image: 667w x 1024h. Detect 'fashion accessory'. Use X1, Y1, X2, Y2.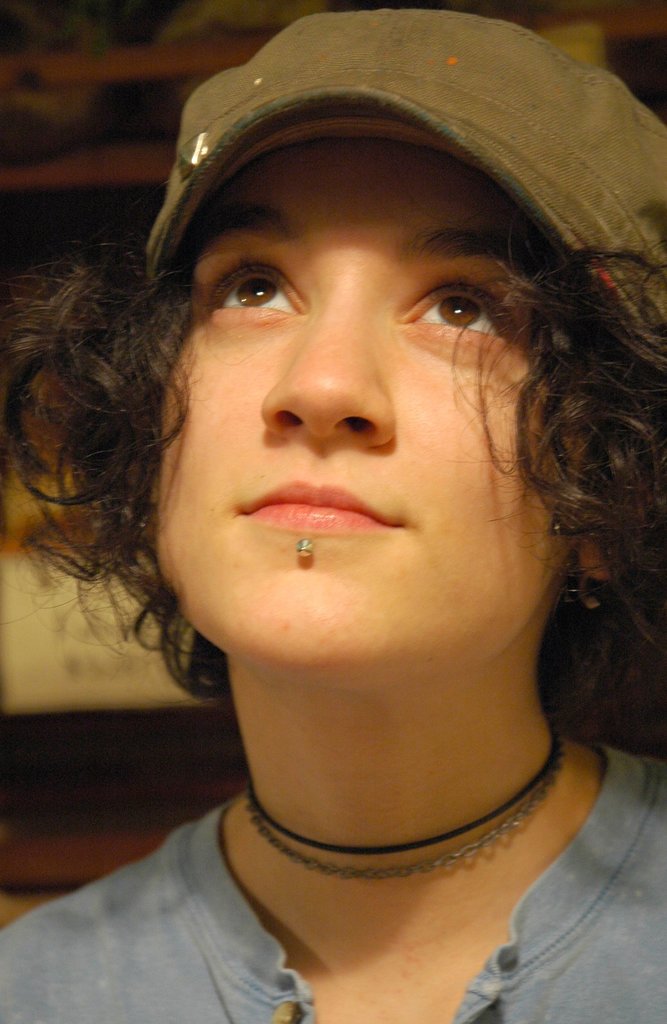
295, 538, 312, 556.
